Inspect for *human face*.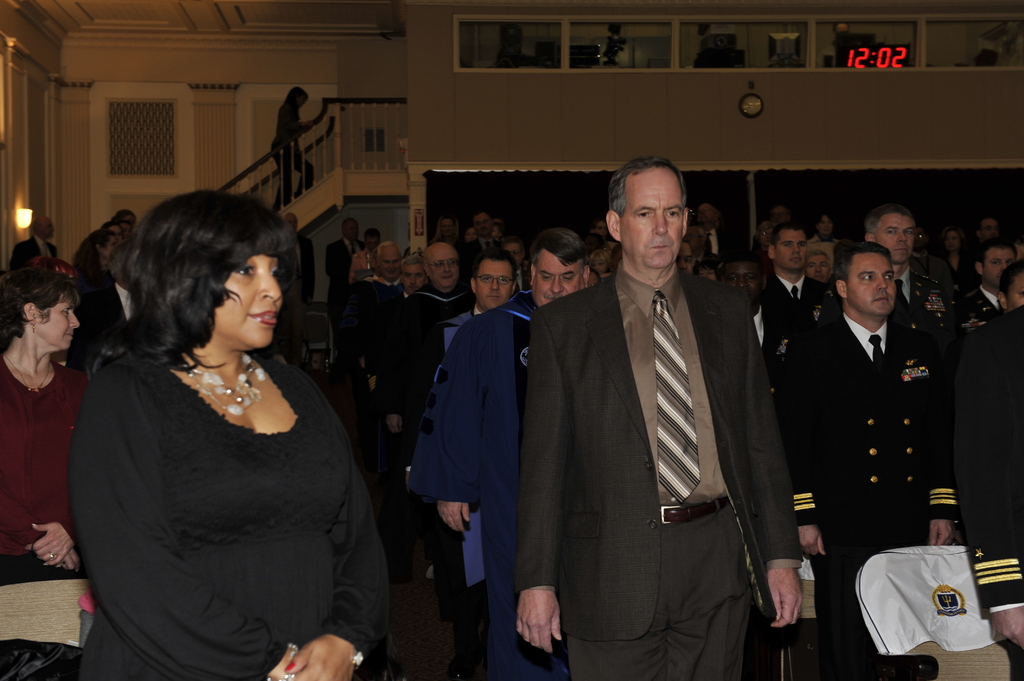
Inspection: x1=982 y1=221 x2=997 y2=241.
